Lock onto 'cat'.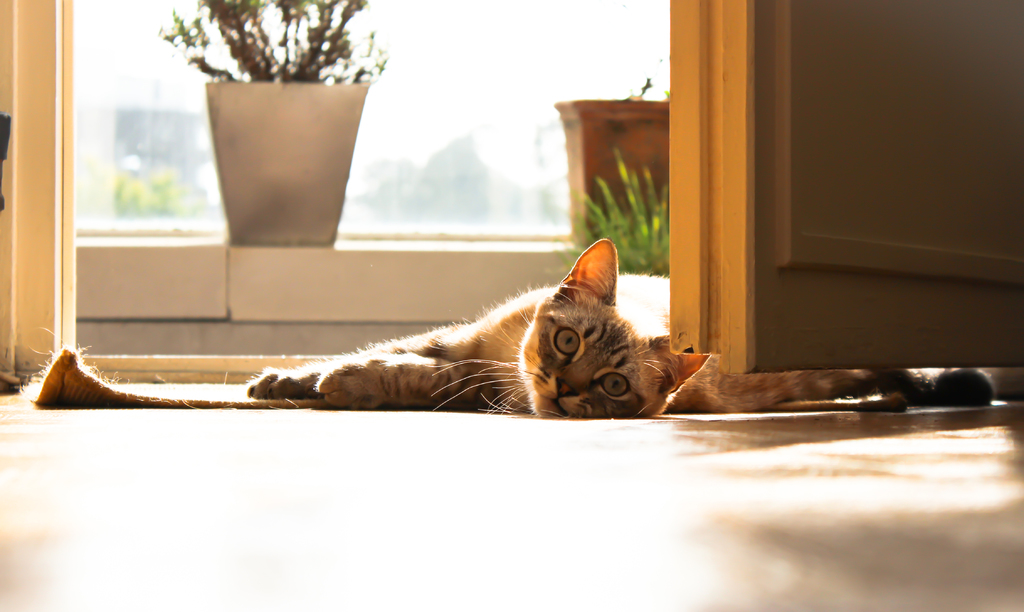
Locked: pyautogui.locateOnScreen(239, 239, 993, 424).
